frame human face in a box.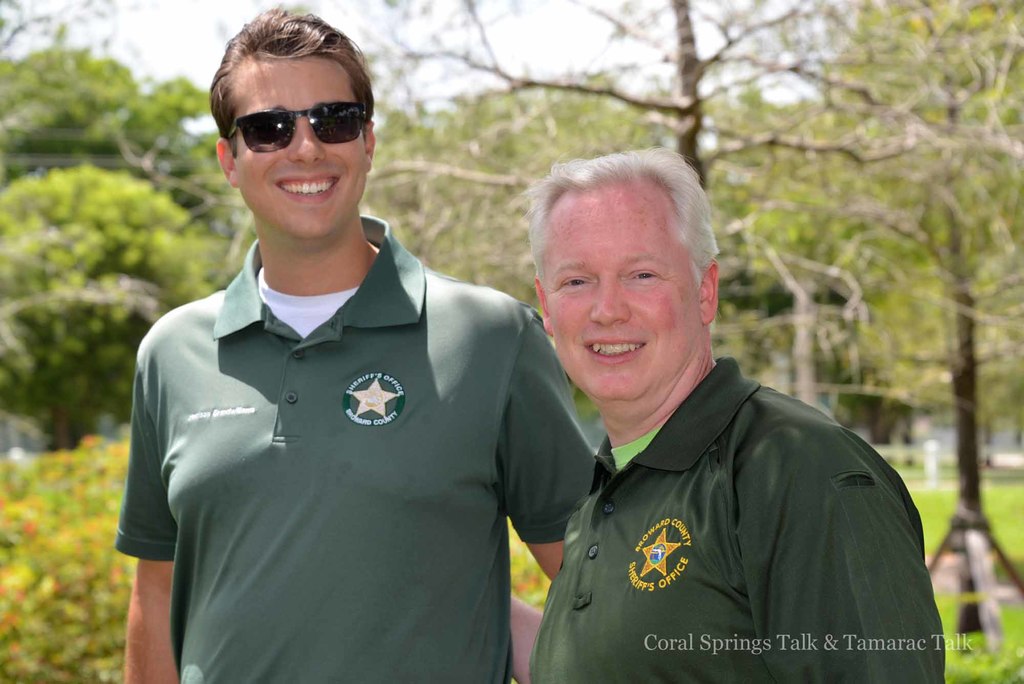
left=222, top=47, right=369, bottom=240.
